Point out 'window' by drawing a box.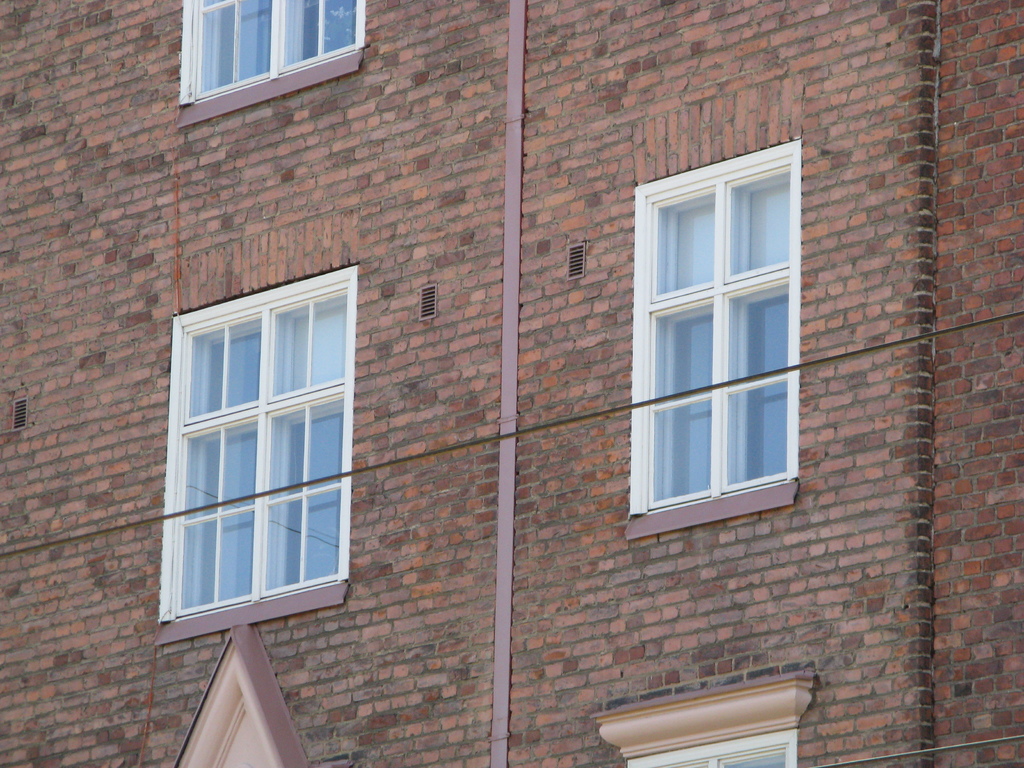
[623, 136, 801, 537].
